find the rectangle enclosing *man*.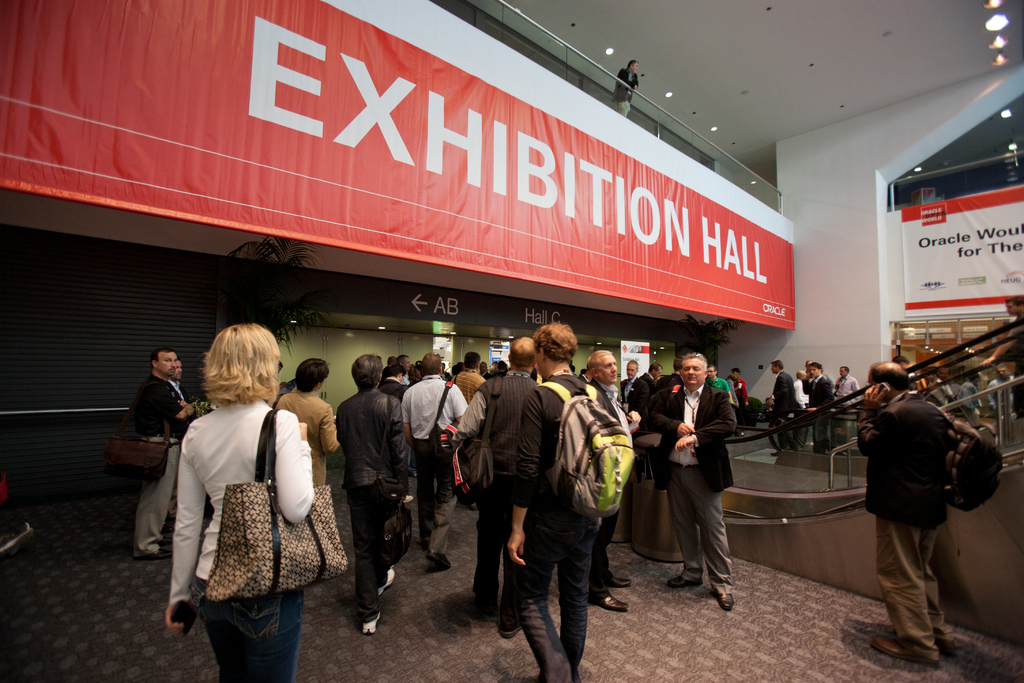
(121, 349, 196, 567).
